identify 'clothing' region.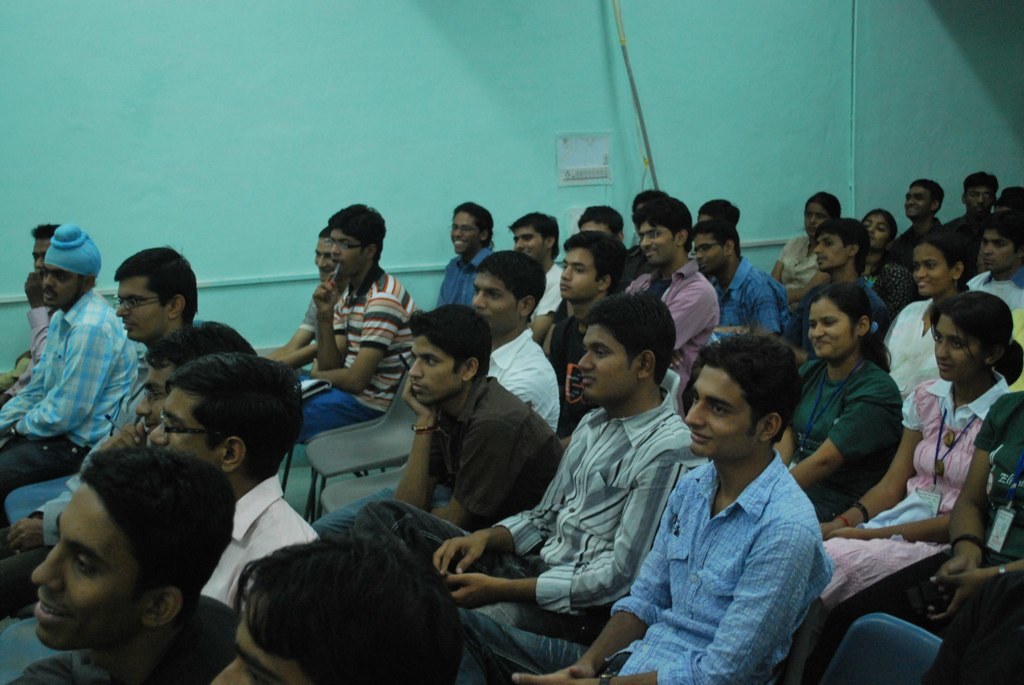
Region: region(5, 353, 150, 510).
